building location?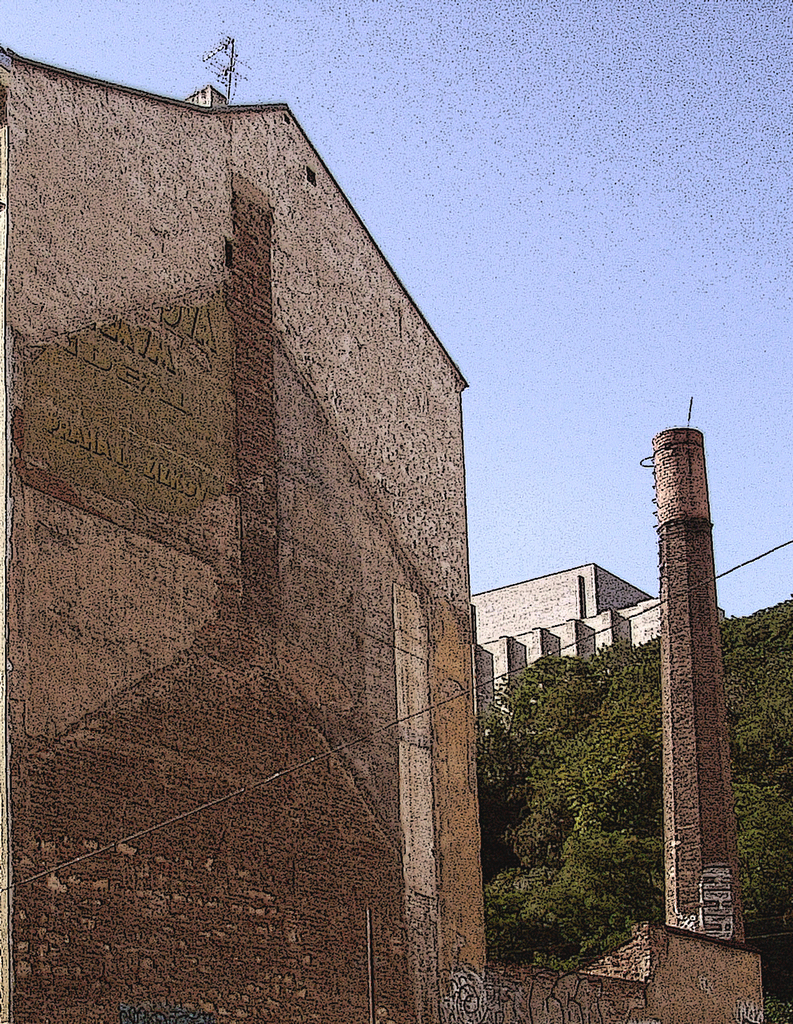
471:561:726:708
